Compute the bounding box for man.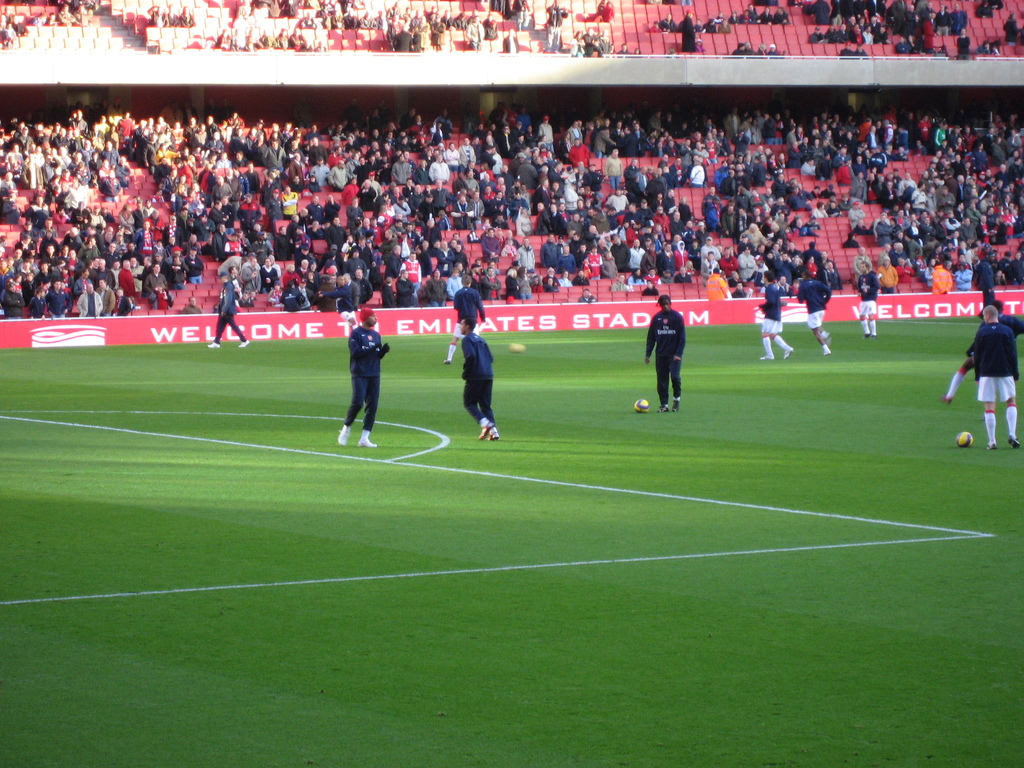
<region>461, 311, 505, 444</region>.
